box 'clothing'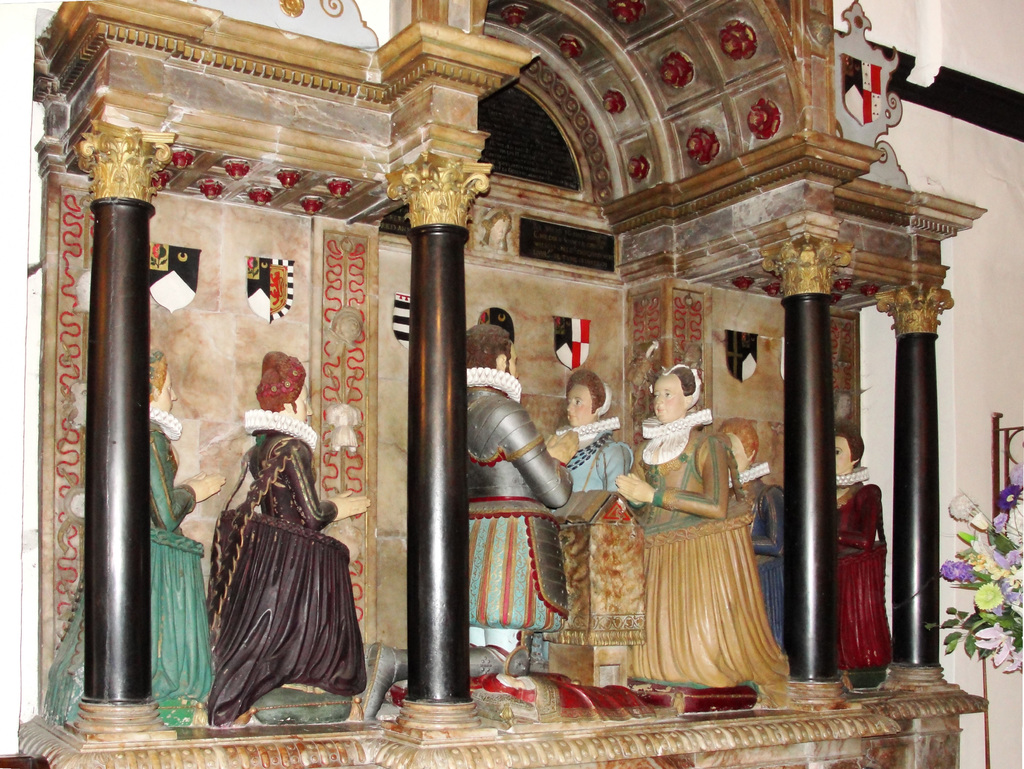
box(196, 432, 369, 733)
